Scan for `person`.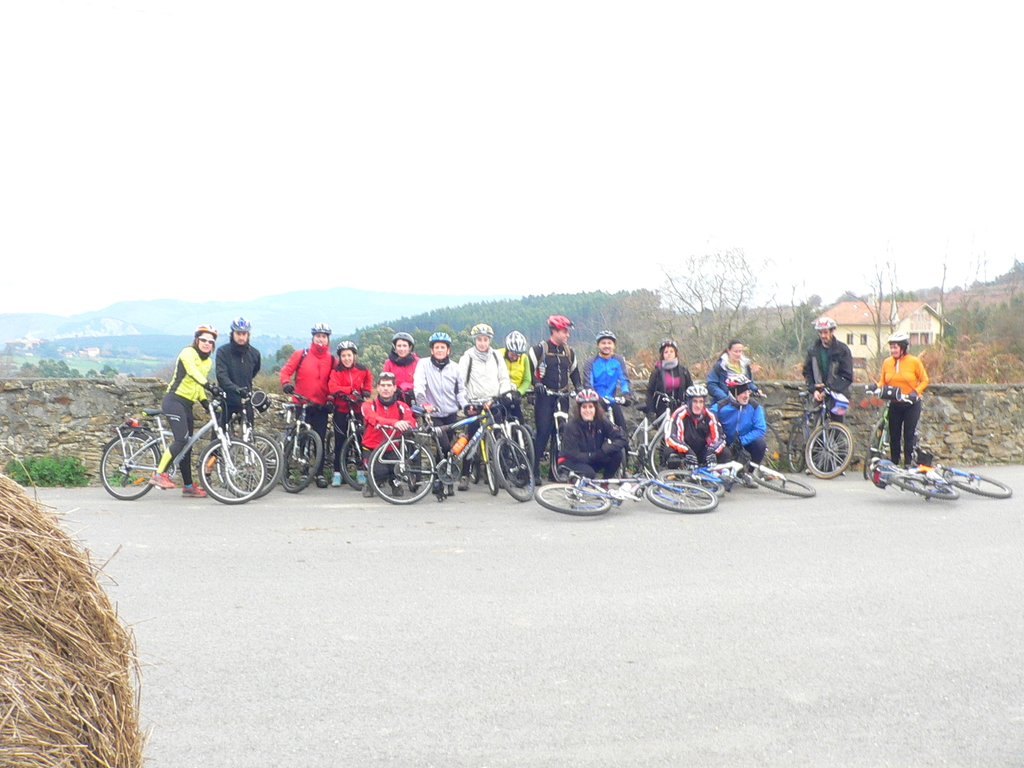
Scan result: region(276, 322, 332, 488).
